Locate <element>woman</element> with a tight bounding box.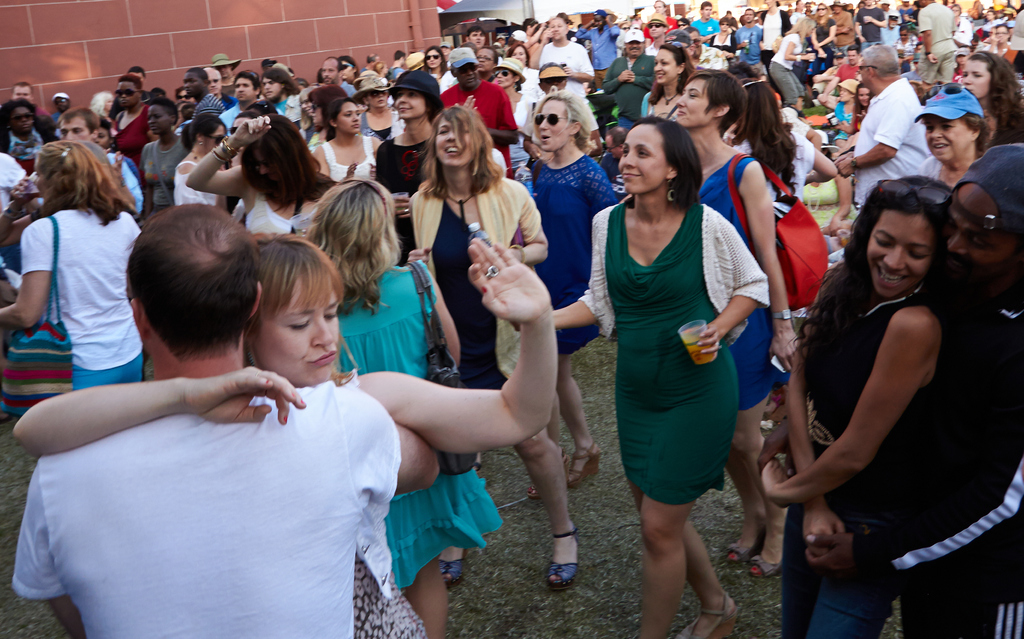
region(895, 0, 915, 28).
